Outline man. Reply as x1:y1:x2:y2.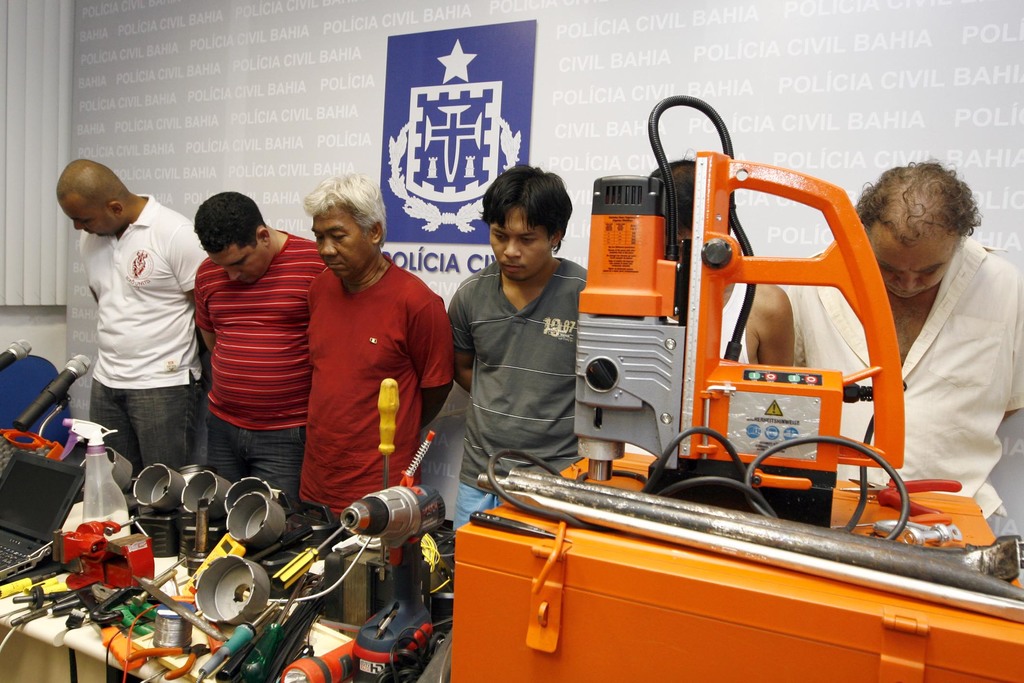
305:168:458:523.
